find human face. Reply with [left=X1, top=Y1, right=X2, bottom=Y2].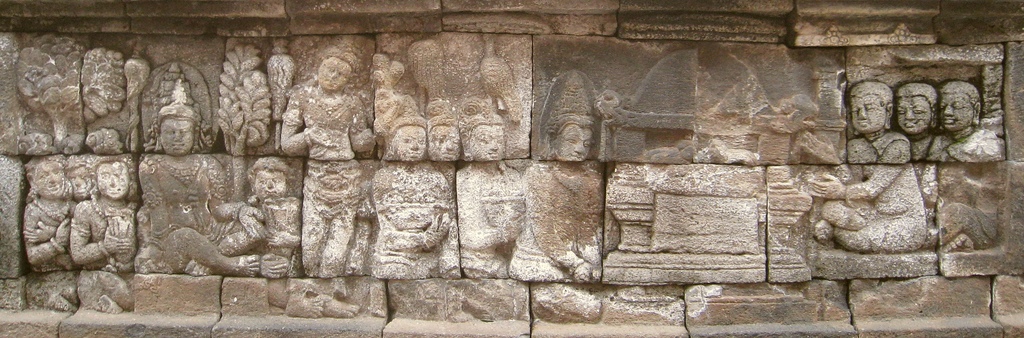
[left=901, top=90, right=929, bottom=132].
